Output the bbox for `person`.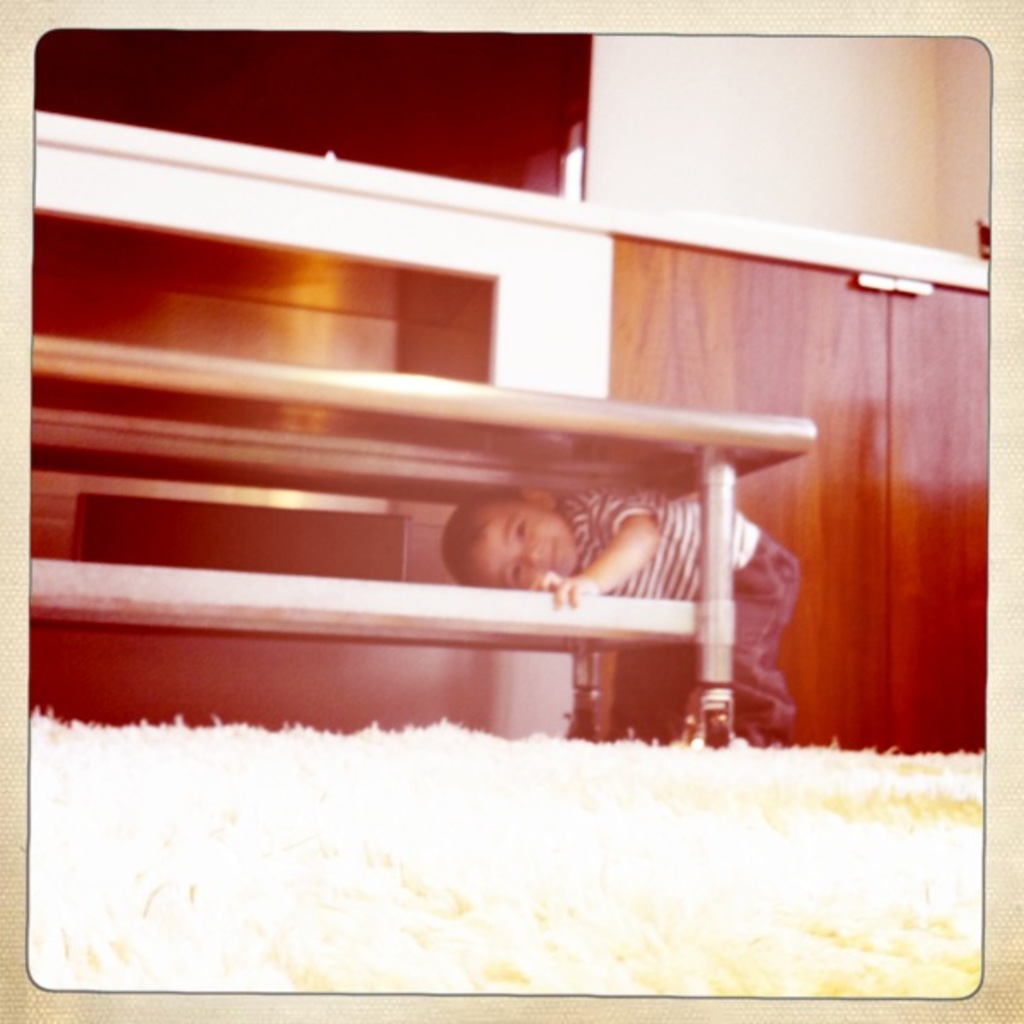
bbox=(447, 488, 802, 741).
